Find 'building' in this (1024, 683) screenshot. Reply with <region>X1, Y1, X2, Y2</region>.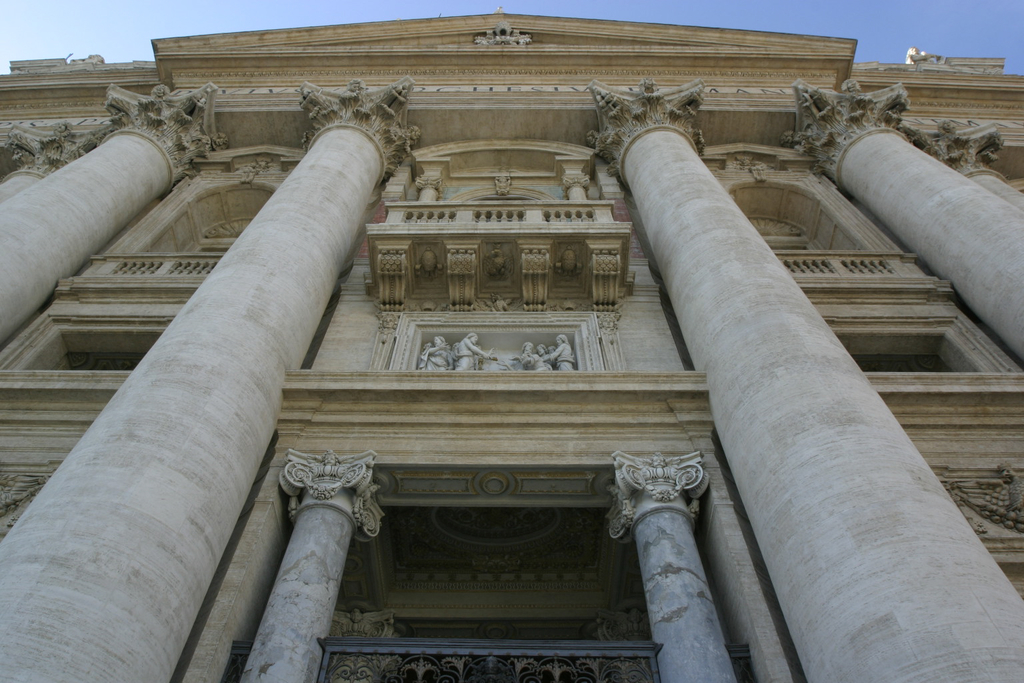
<region>0, 13, 1023, 682</region>.
